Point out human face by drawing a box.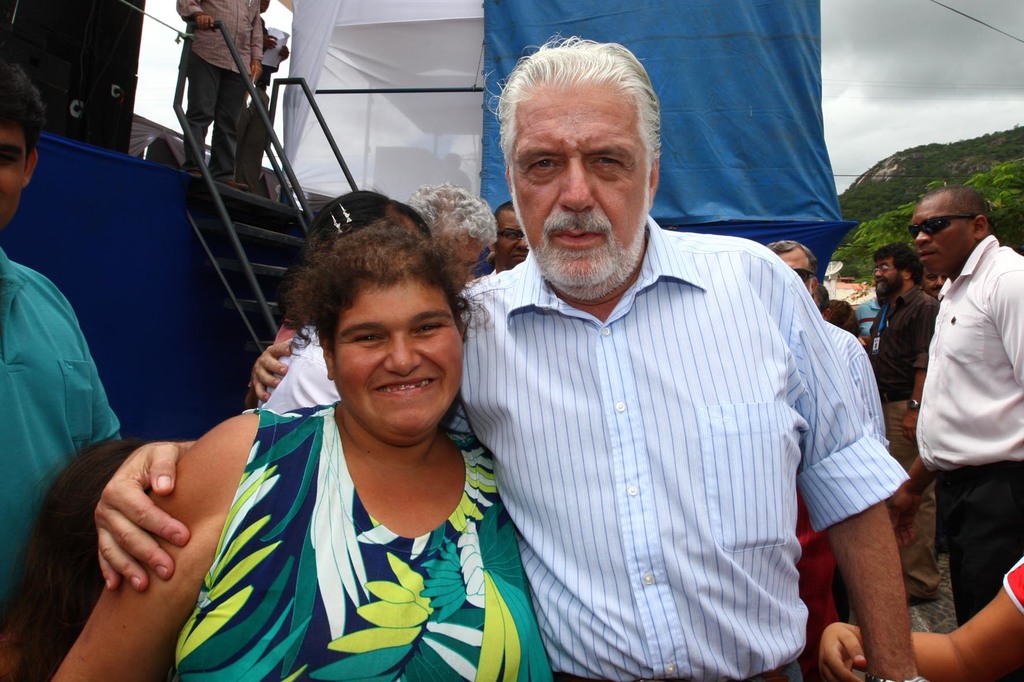
(334, 278, 463, 432).
